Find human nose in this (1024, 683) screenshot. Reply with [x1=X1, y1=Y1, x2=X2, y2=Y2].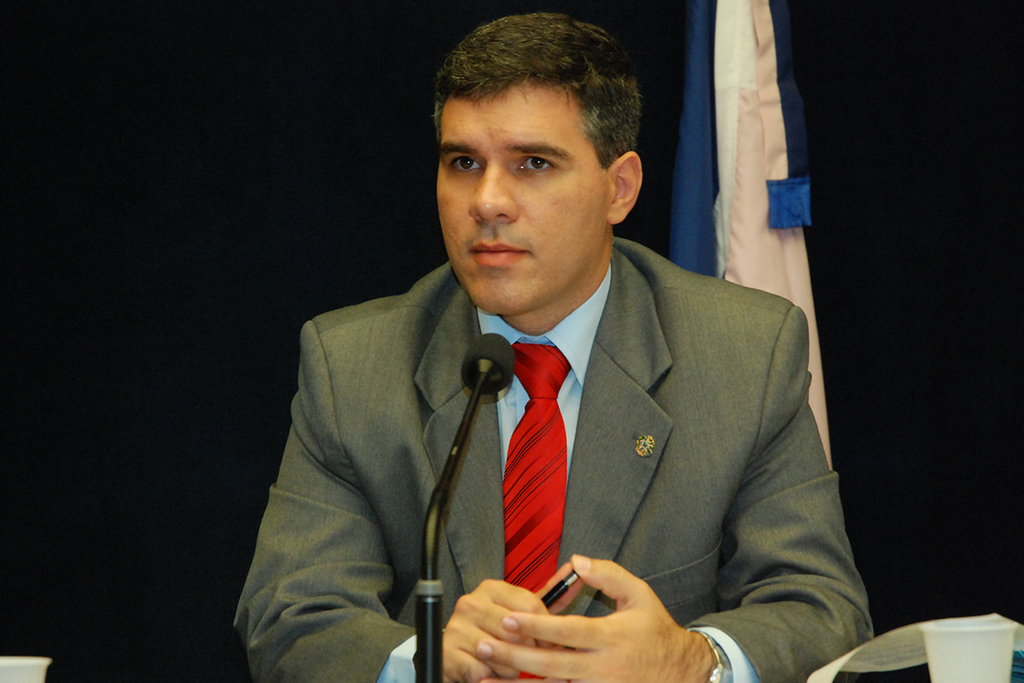
[x1=467, y1=163, x2=517, y2=224].
